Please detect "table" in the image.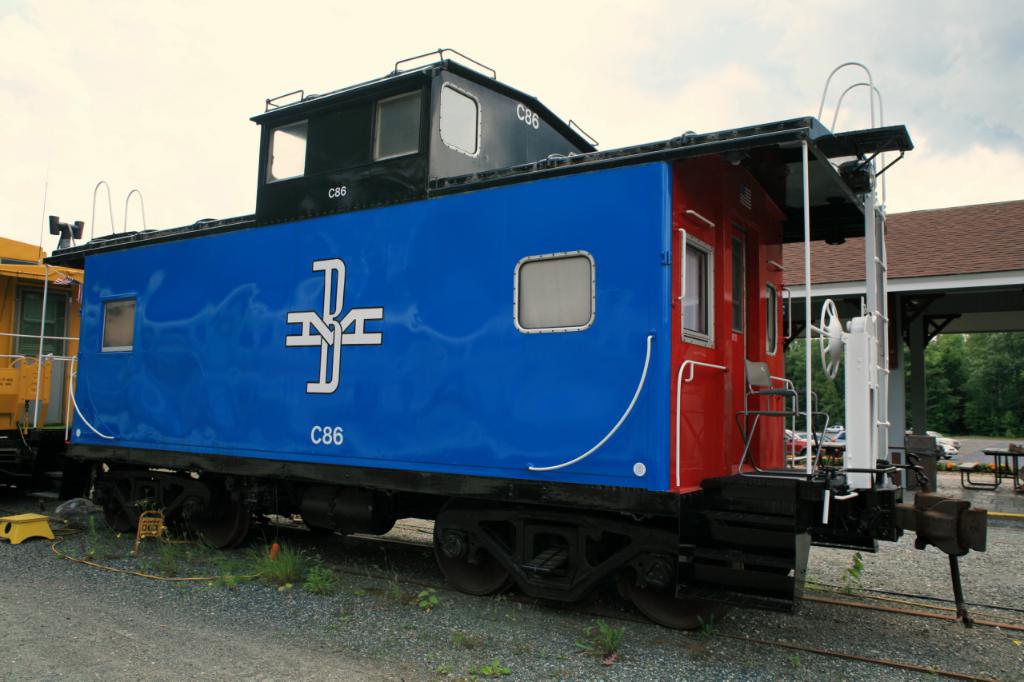
956,447,1023,495.
